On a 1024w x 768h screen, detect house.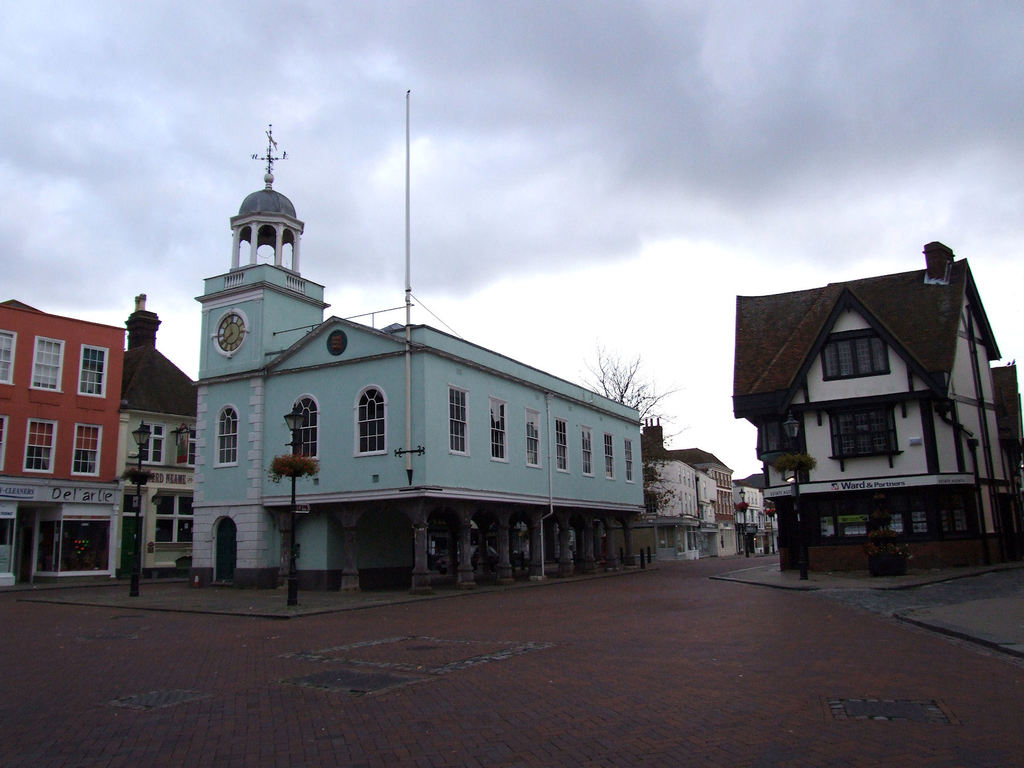
(x1=638, y1=454, x2=720, y2=564).
